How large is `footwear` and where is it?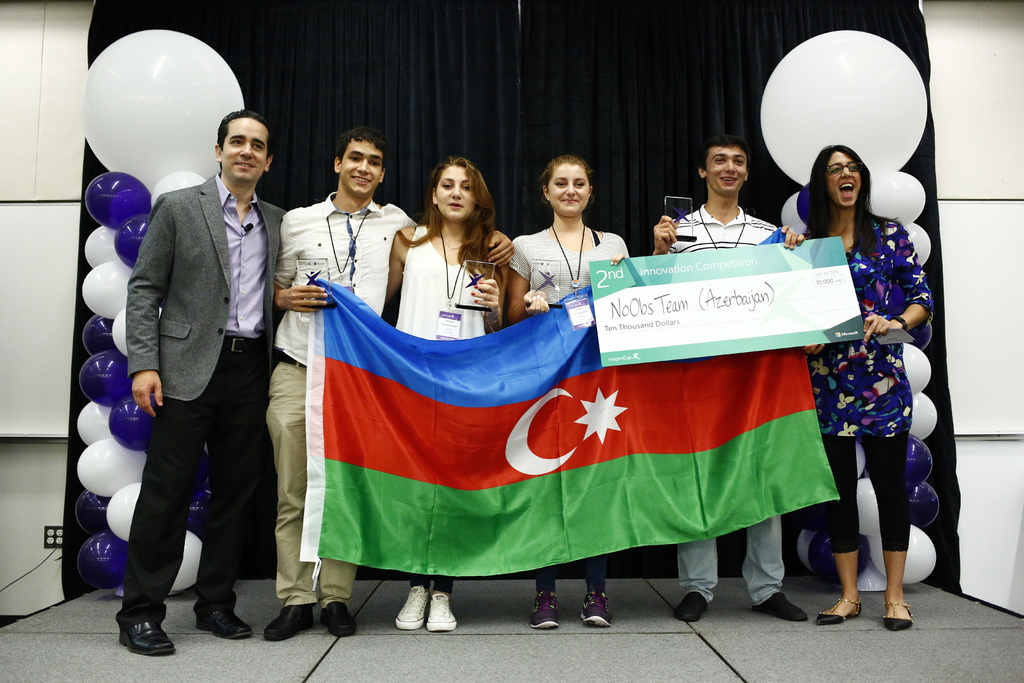
Bounding box: 427 593 456 636.
